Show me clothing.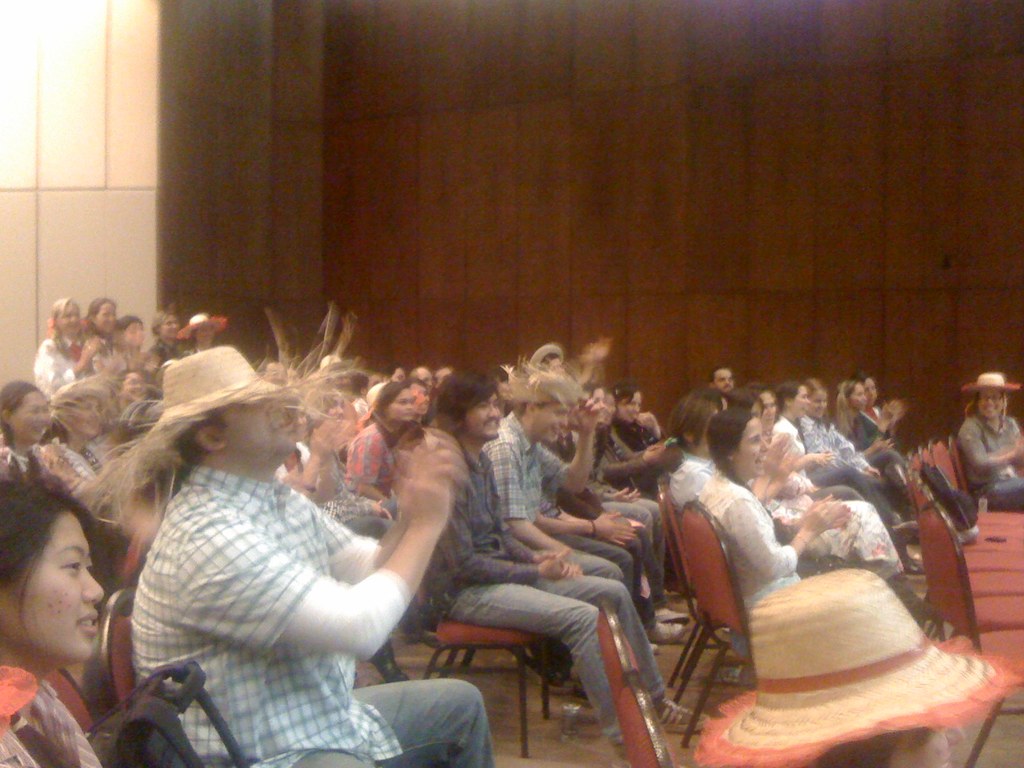
clothing is here: [410, 450, 709, 756].
